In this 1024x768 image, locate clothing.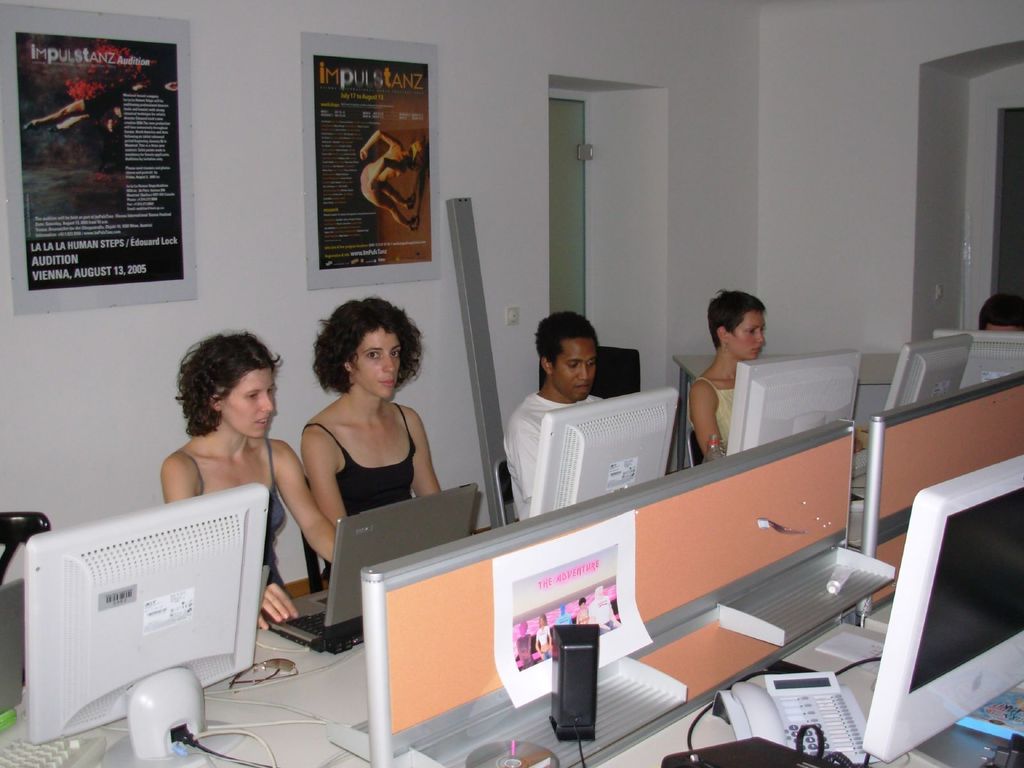
Bounding box: crop(689, 379, 742, 463).
